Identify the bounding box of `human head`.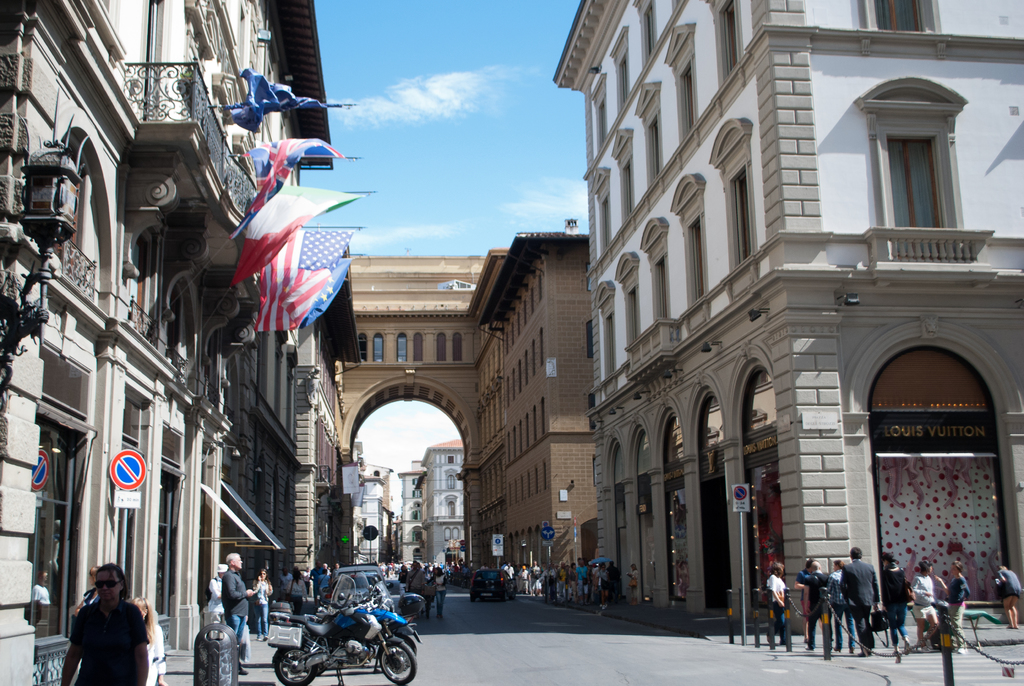
locate(257, 568, 267, 580).
